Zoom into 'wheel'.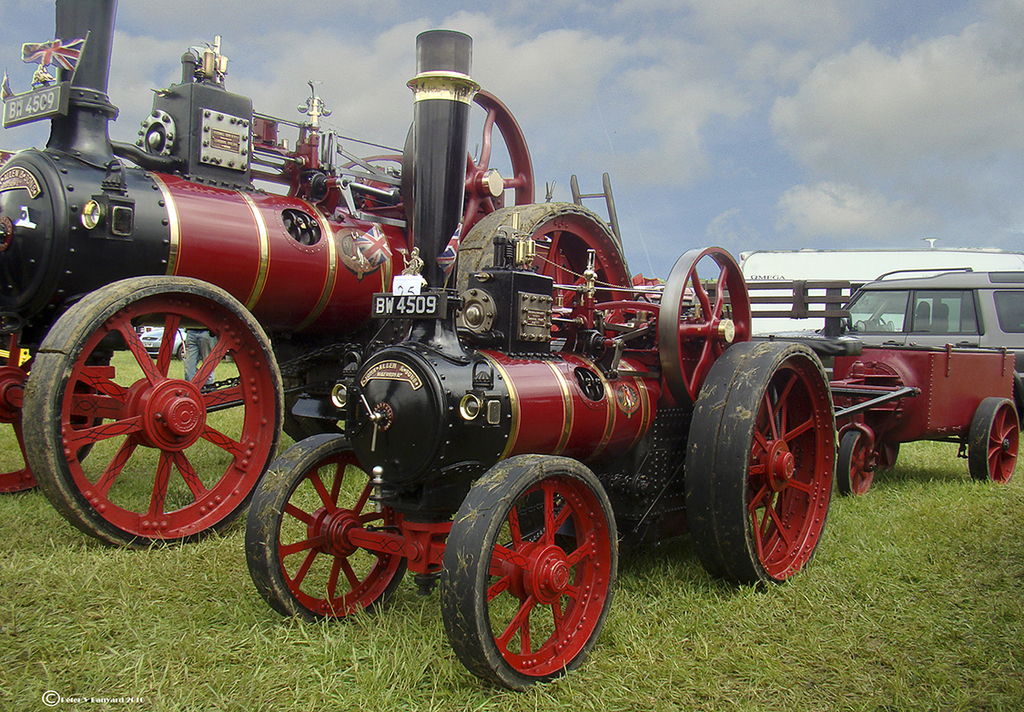
Zoom target: 0, 323, 107, 494.
